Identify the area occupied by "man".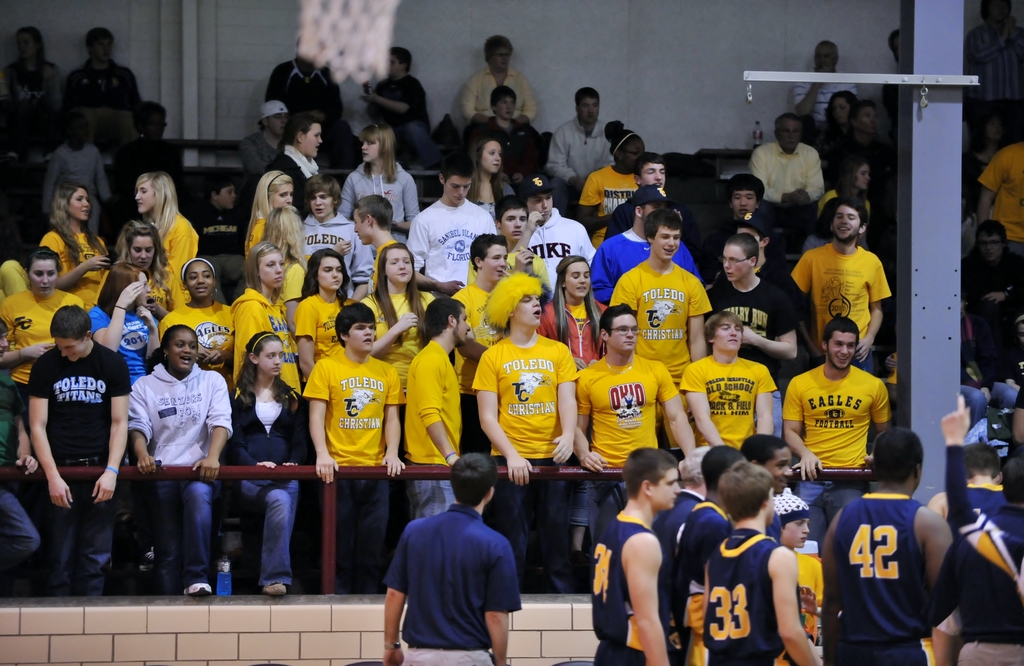
Area: (789, 43, 862, 118).
